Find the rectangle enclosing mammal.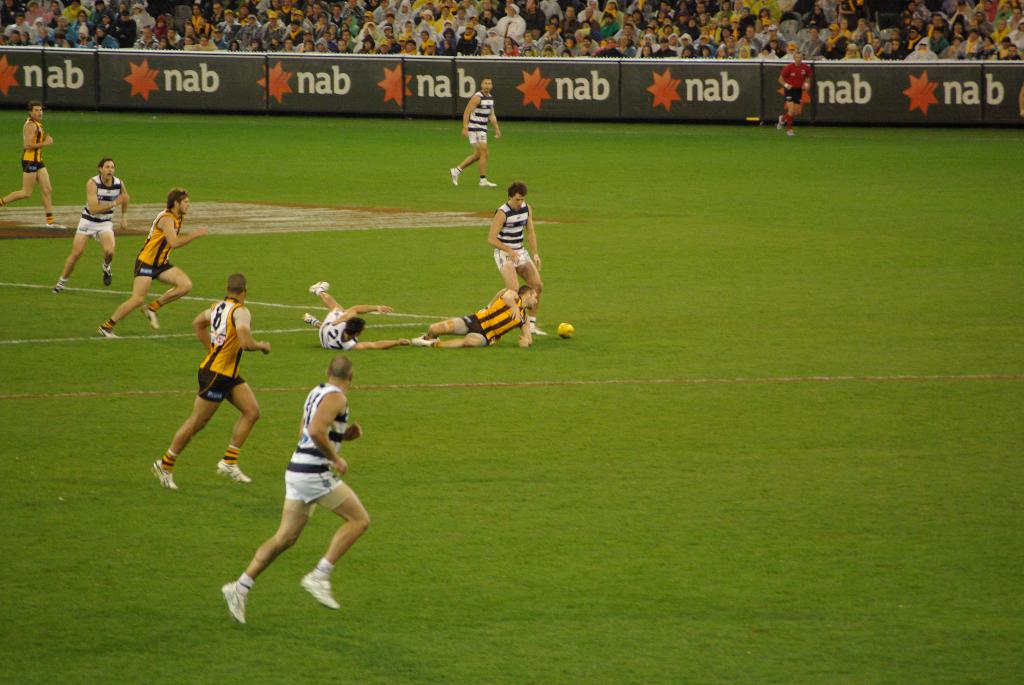
(x1=149, y1=273, x2=275, y2=494).
